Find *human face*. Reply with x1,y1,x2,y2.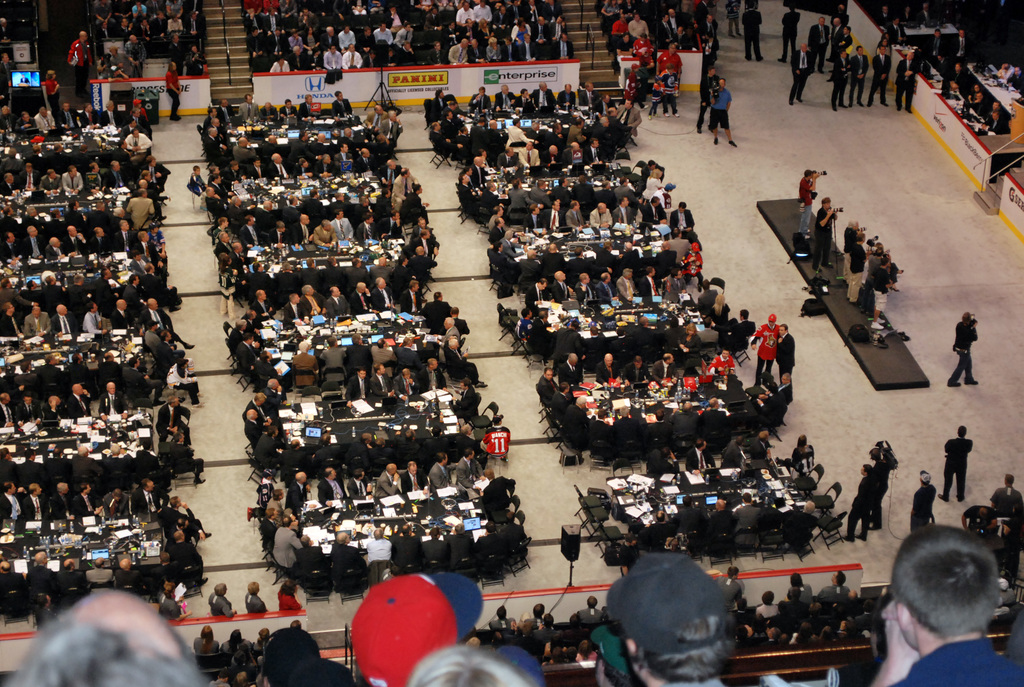
625,178,628,186.
